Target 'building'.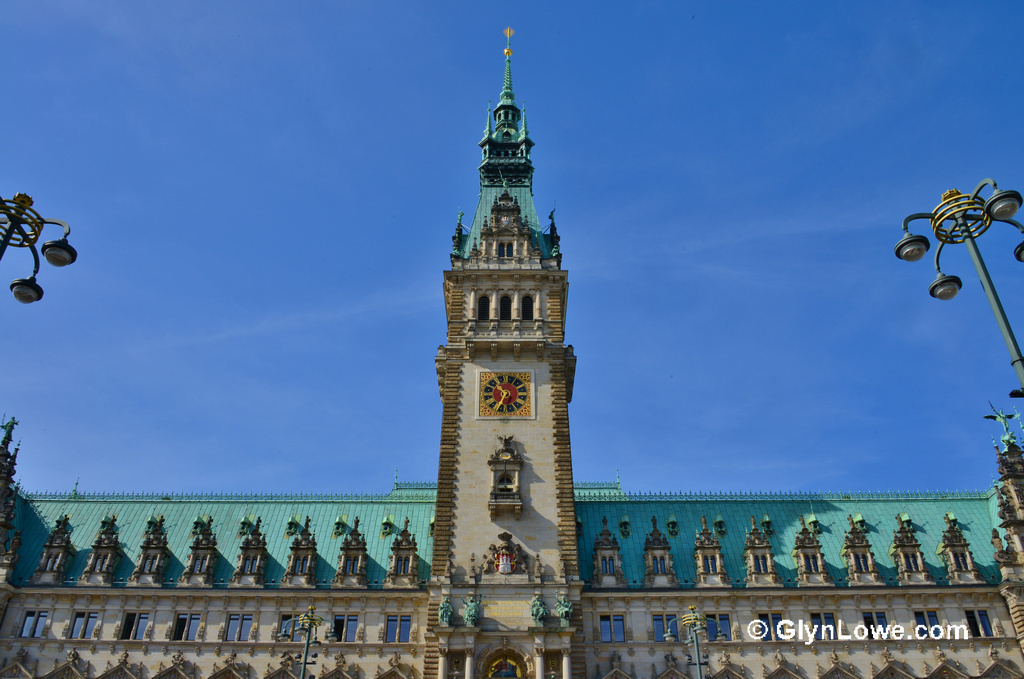
Target region: [0, 26, 1023, 678].
